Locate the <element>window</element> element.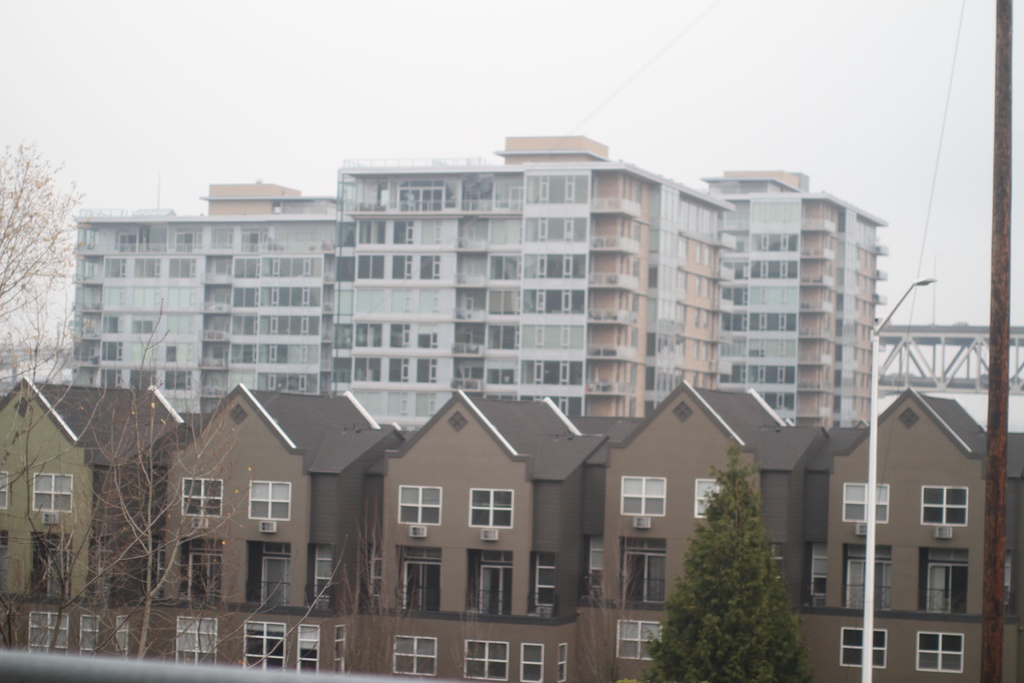
Element bbox: [left=118, top=233, right=138, bottom=254].
